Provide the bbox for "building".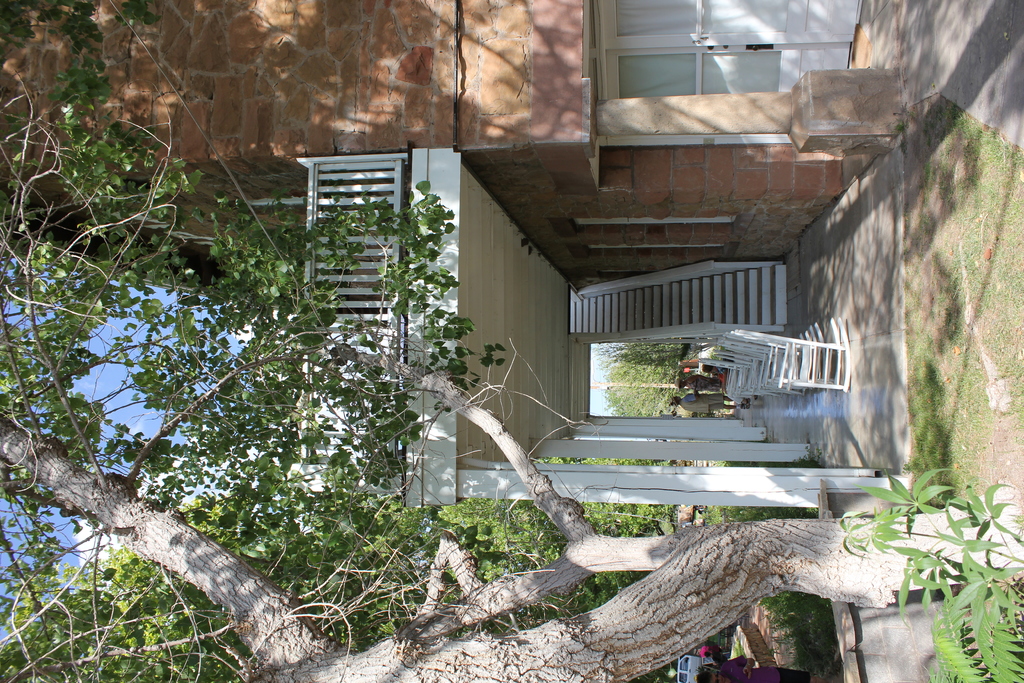
(1,0,876,324).
